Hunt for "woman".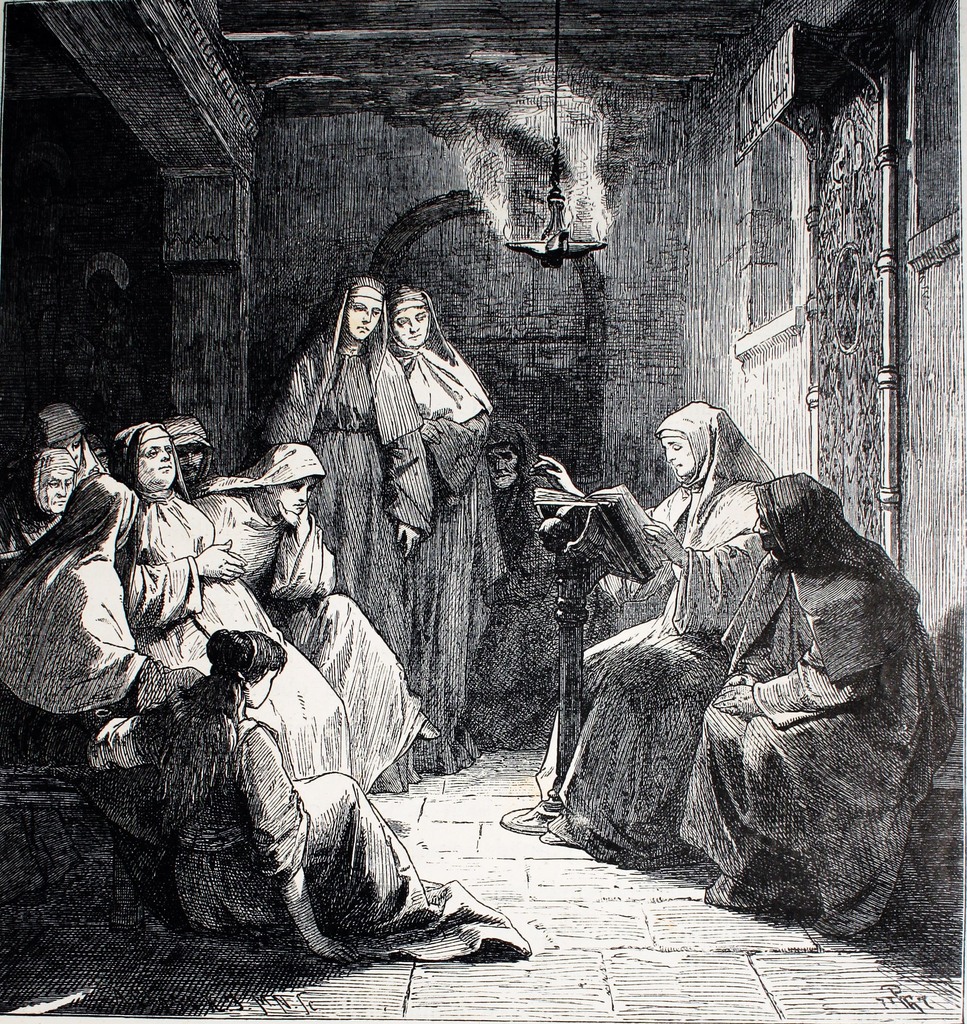
Hunted down at Rect(672, 476, 954, 948).
